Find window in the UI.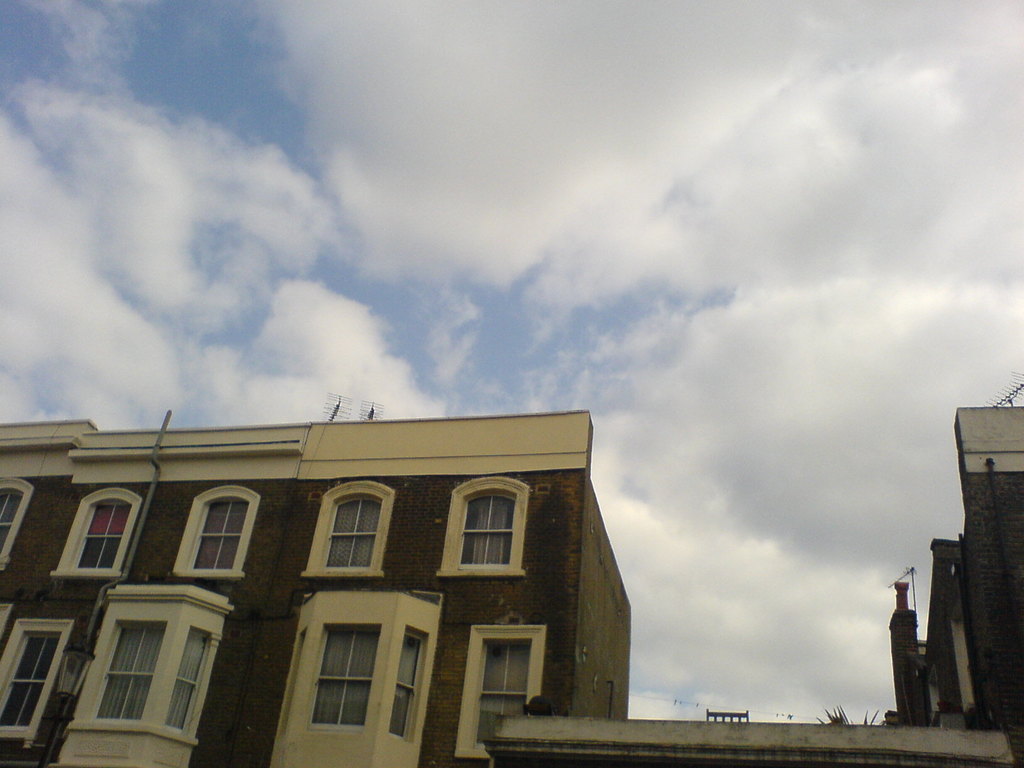
UI element at region(472, 644, 531, 744).
